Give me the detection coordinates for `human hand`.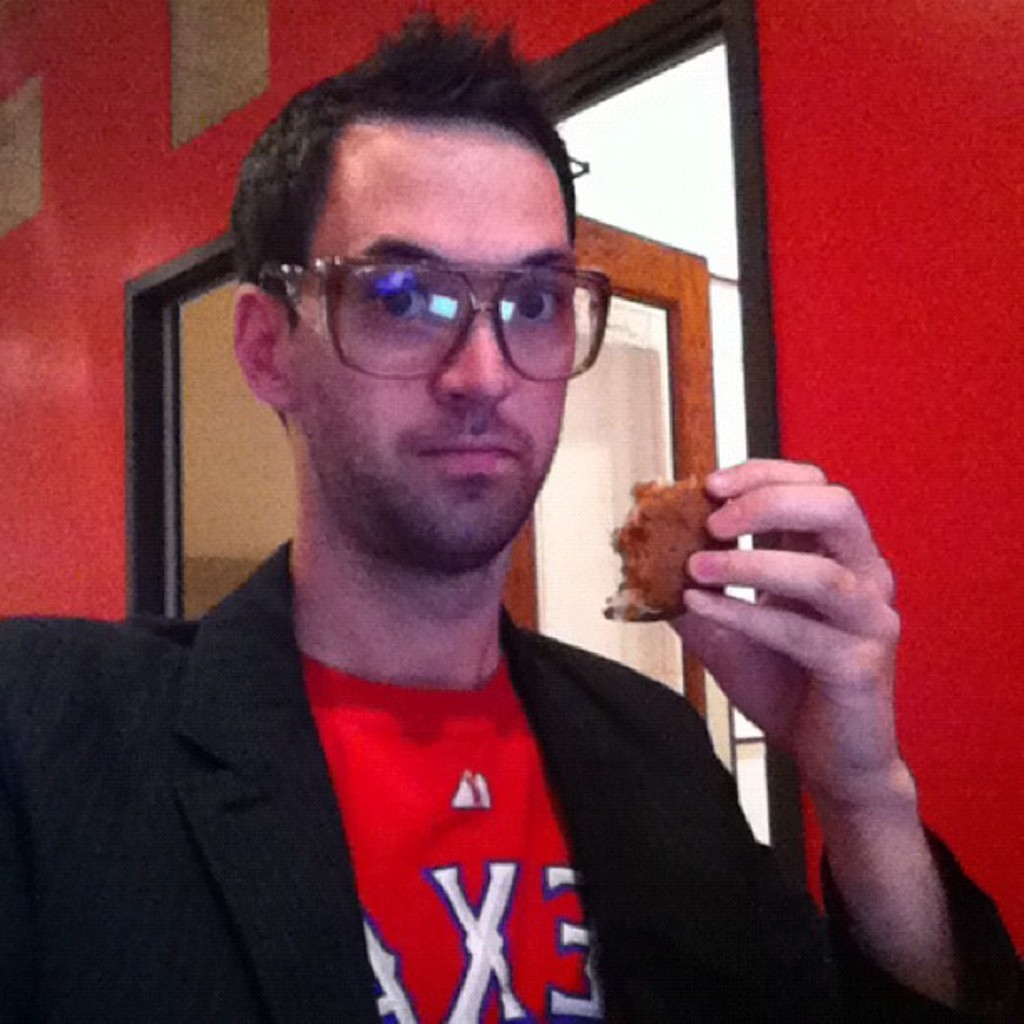
crop(663, 450, 909, 795).
